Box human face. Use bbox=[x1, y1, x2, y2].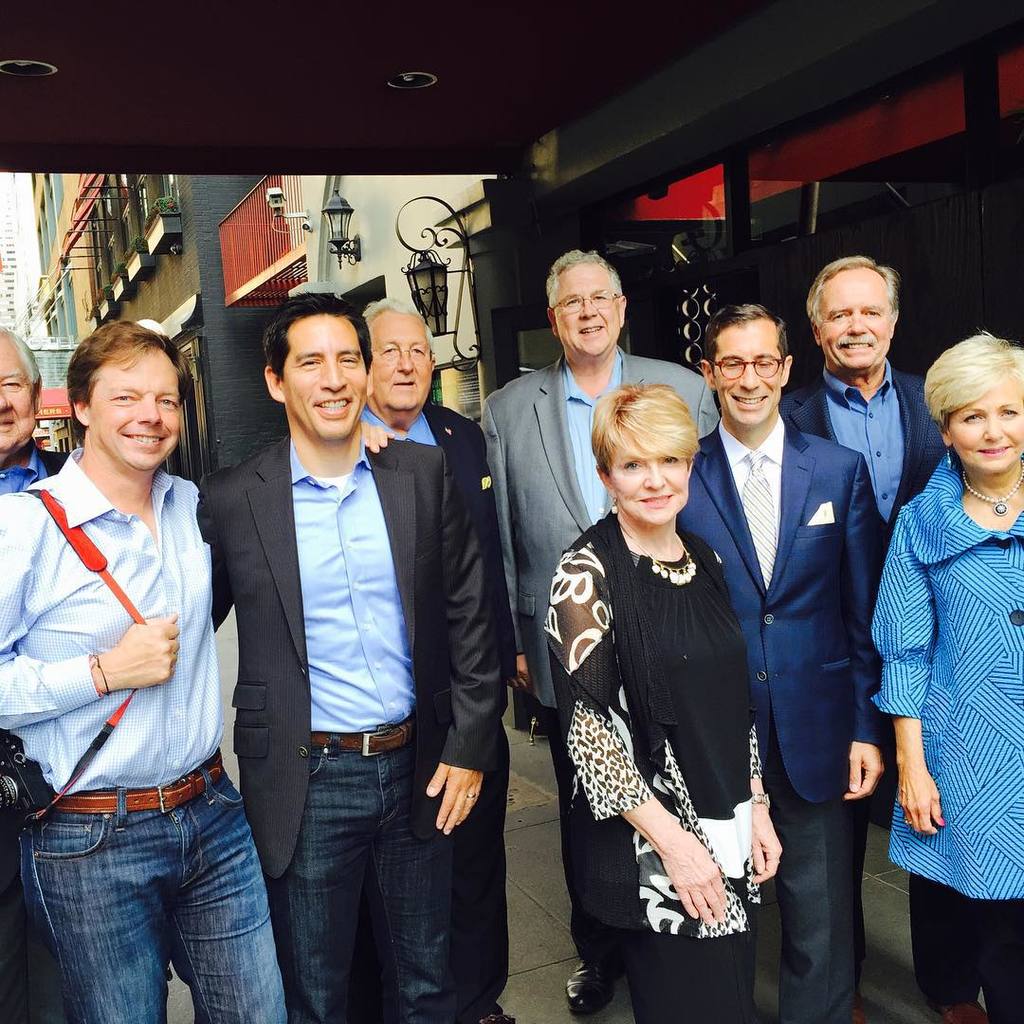
bbox=[819, 265, 889, 365].
